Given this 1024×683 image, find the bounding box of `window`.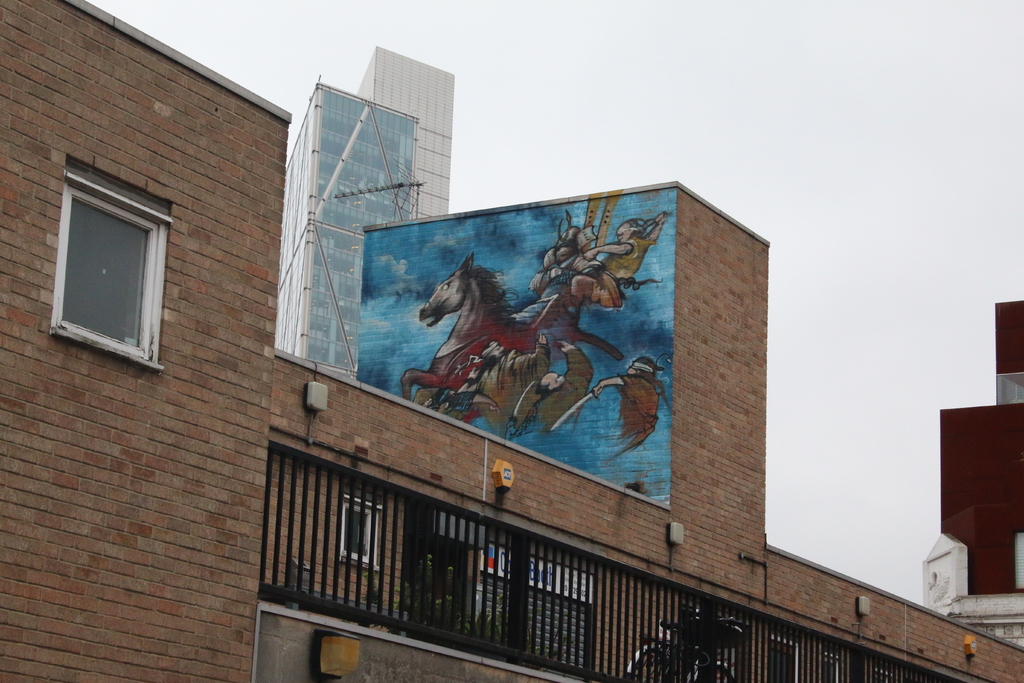
335 488 387 572.
